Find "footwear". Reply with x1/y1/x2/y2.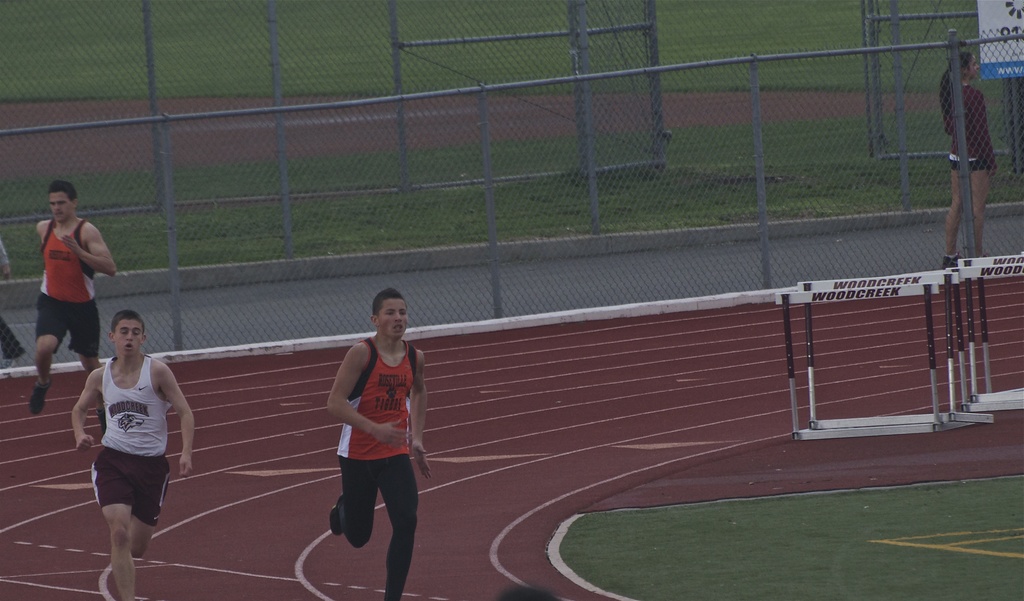
329/495/340/539.
